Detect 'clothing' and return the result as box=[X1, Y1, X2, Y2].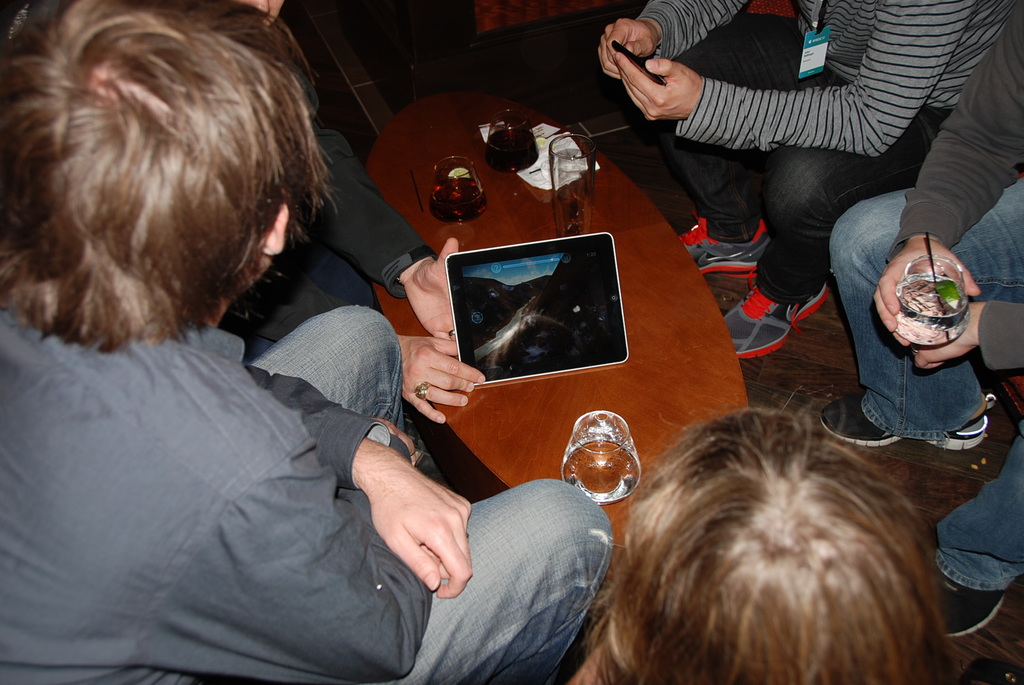
box=[624, 0, 1021, 303].
